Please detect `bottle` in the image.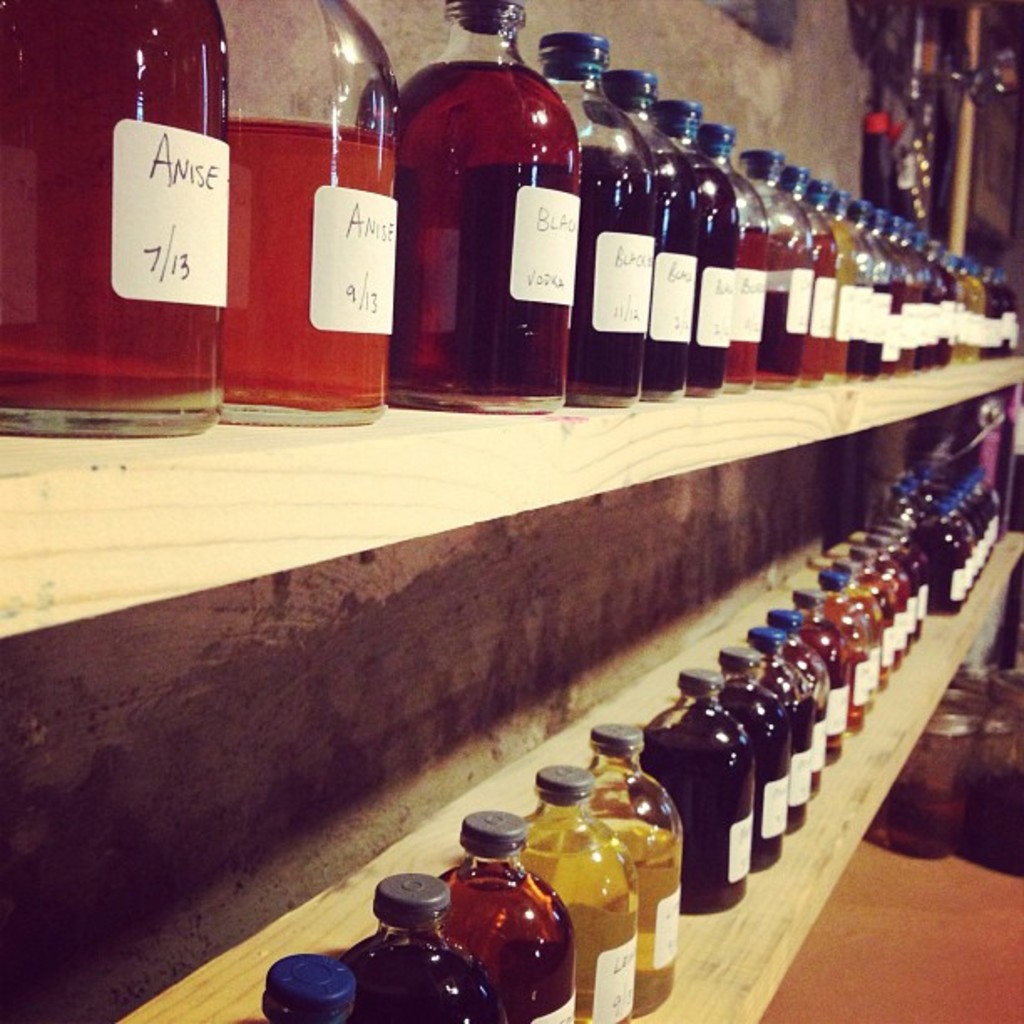
{"left": 1004, "top": 274, "right": 1022, "bottom": 356}.
